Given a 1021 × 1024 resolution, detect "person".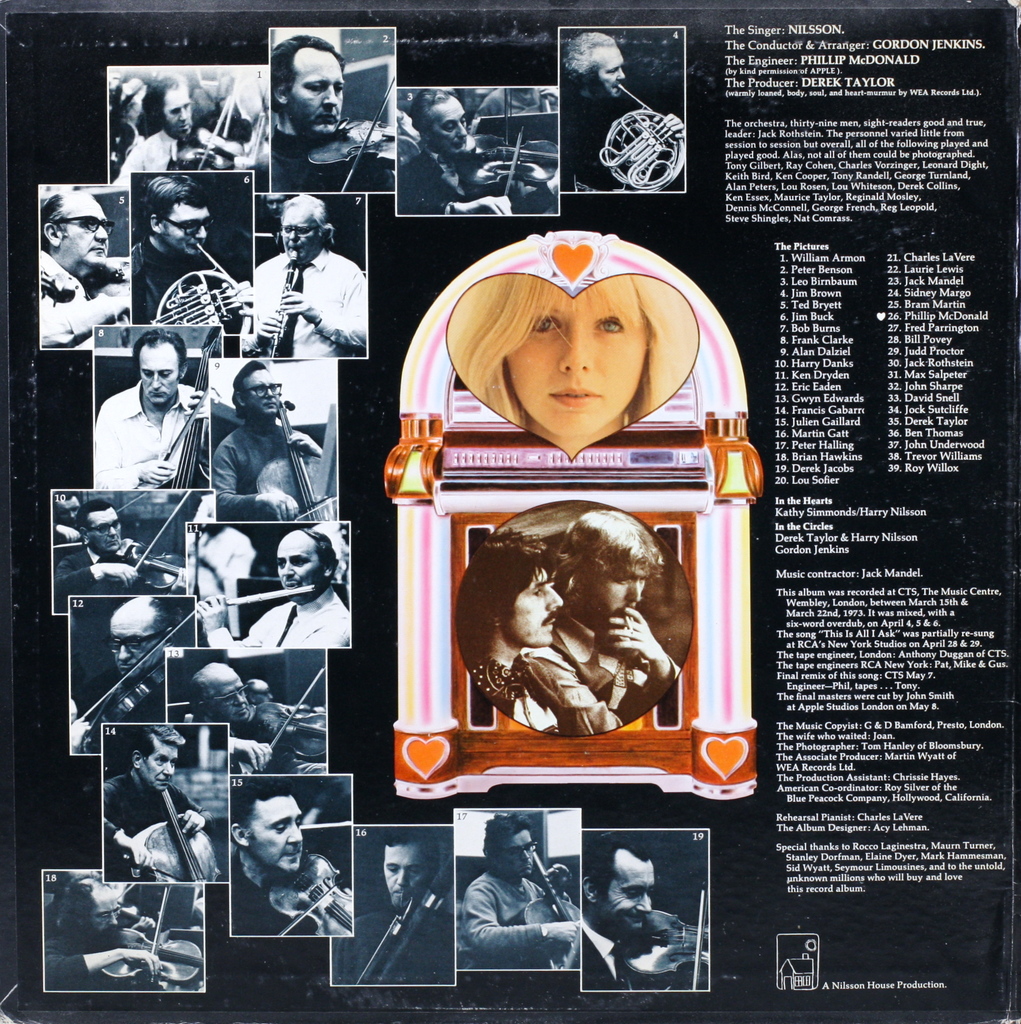
[195,525,352,650].
